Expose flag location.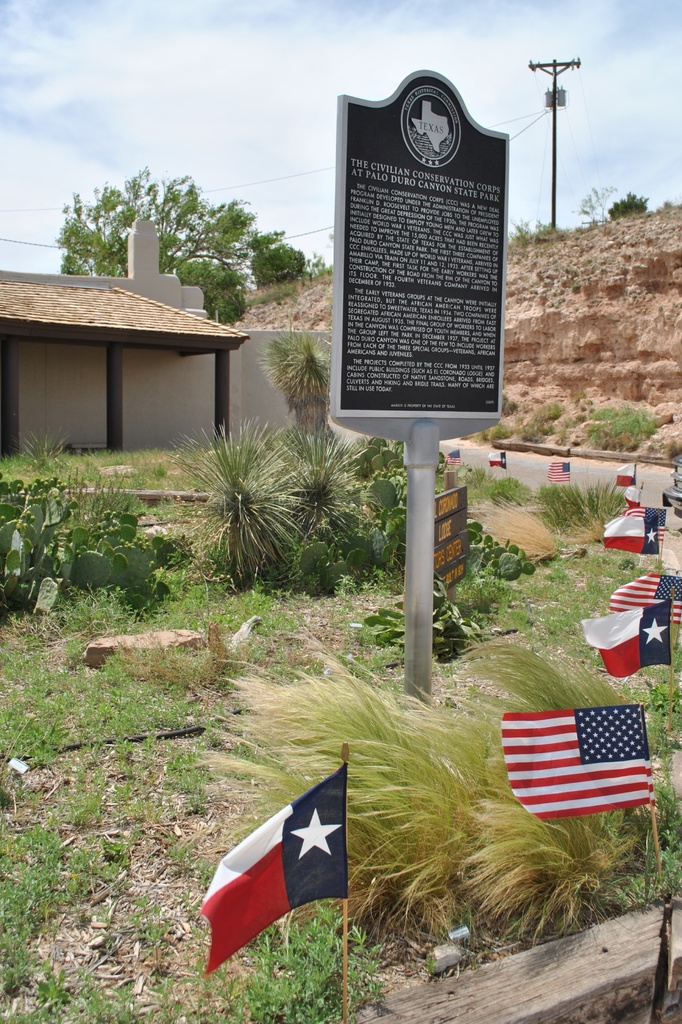
Exposed at bbox=[439, 447, 456, 470].
